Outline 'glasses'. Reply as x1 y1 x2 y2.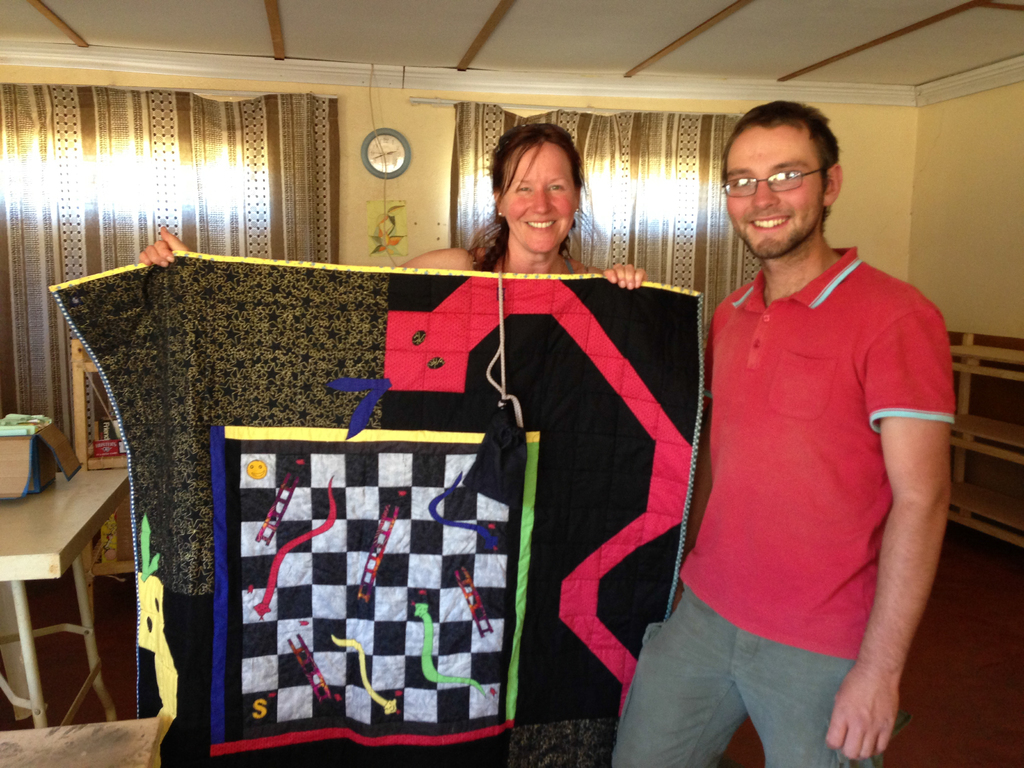
721 166 820 199.
